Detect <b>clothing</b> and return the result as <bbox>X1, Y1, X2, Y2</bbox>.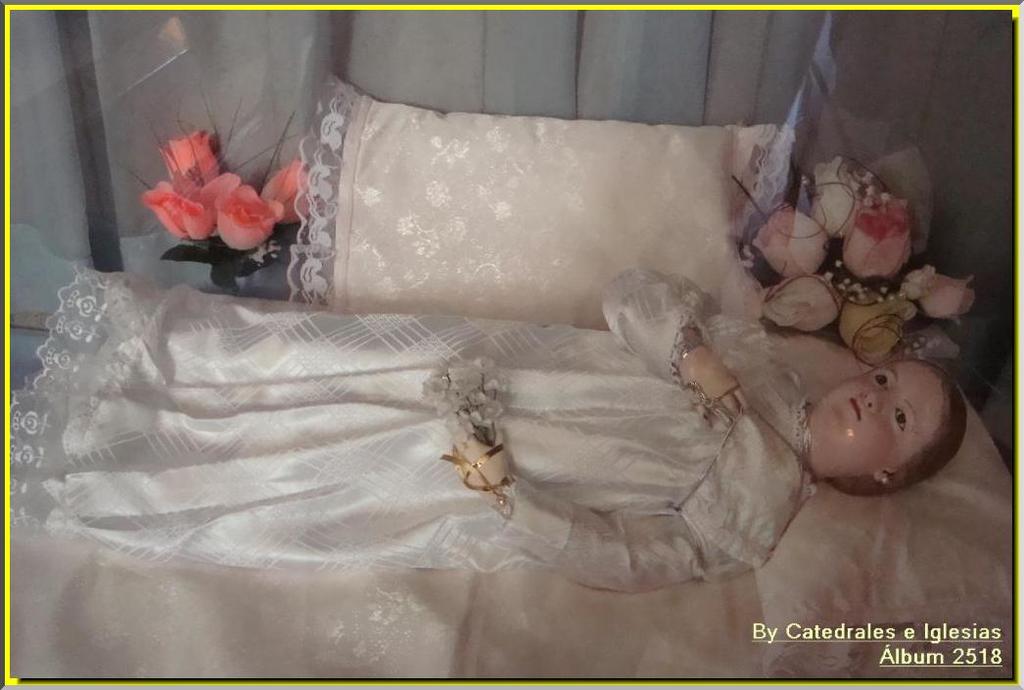
<bbox>0, 264, 821, 591</bbox>.
